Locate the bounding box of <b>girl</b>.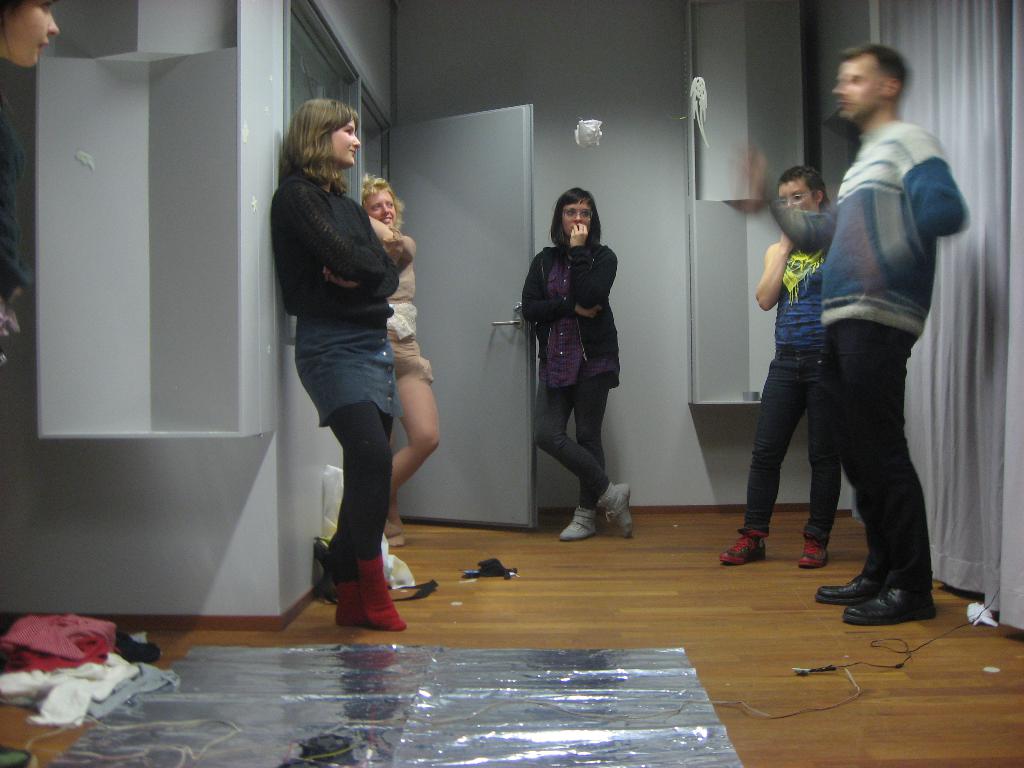
Bounding box: (left=267, top=95, right=404, bottom=627).
